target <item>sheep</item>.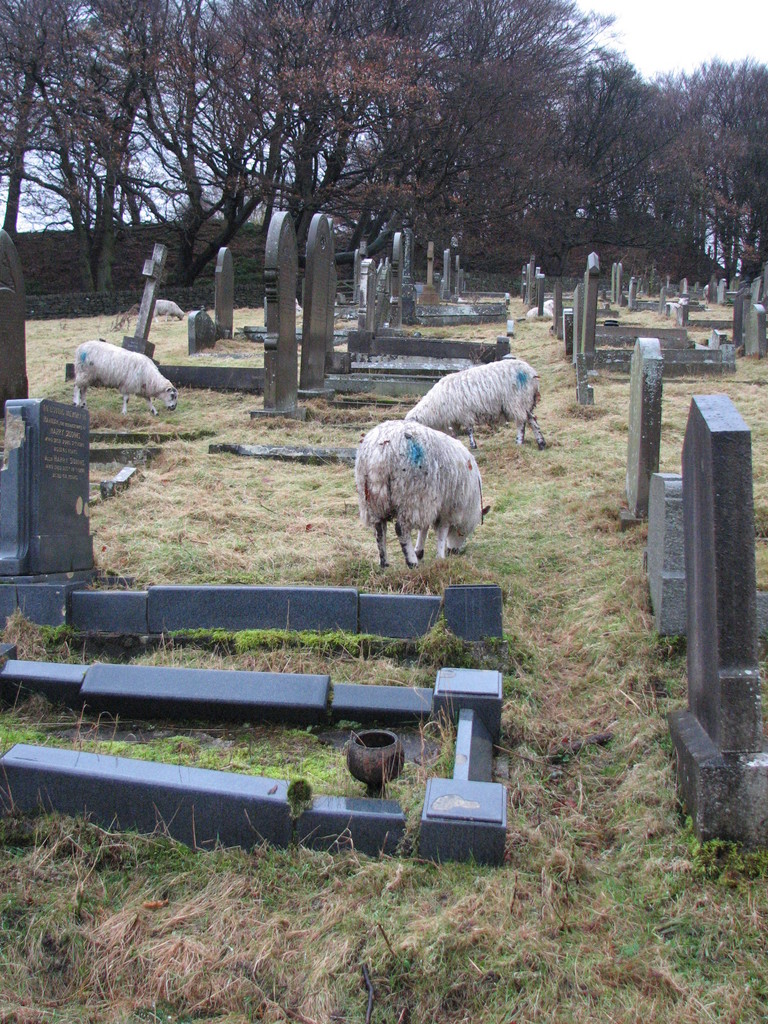
Target region: [72,340,177,421].
